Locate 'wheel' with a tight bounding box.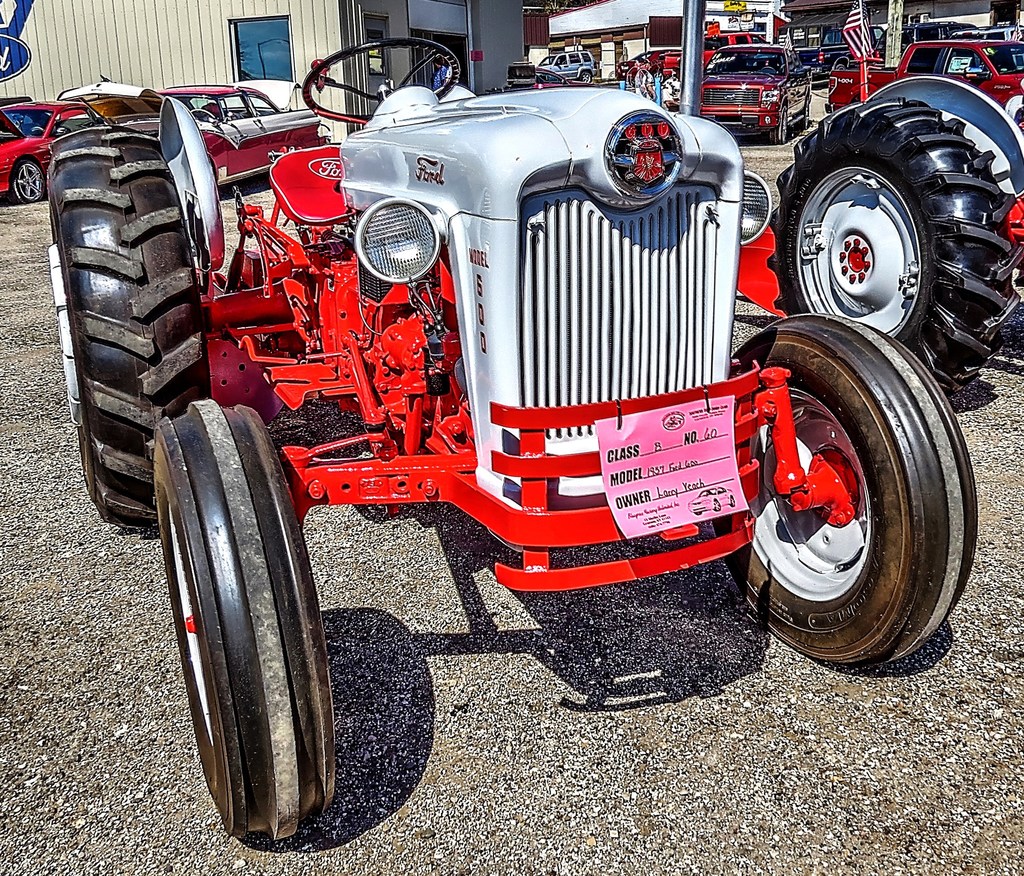
774,101,1014,398.
